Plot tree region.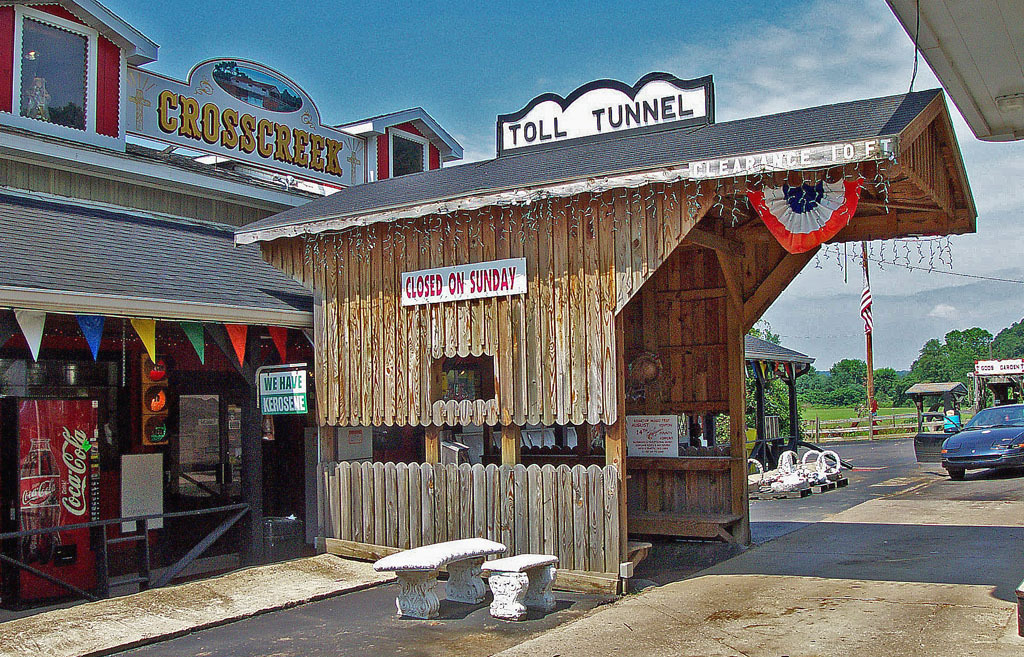
Plotted at (x1=878, y1=363, x2=918, y2=403).
